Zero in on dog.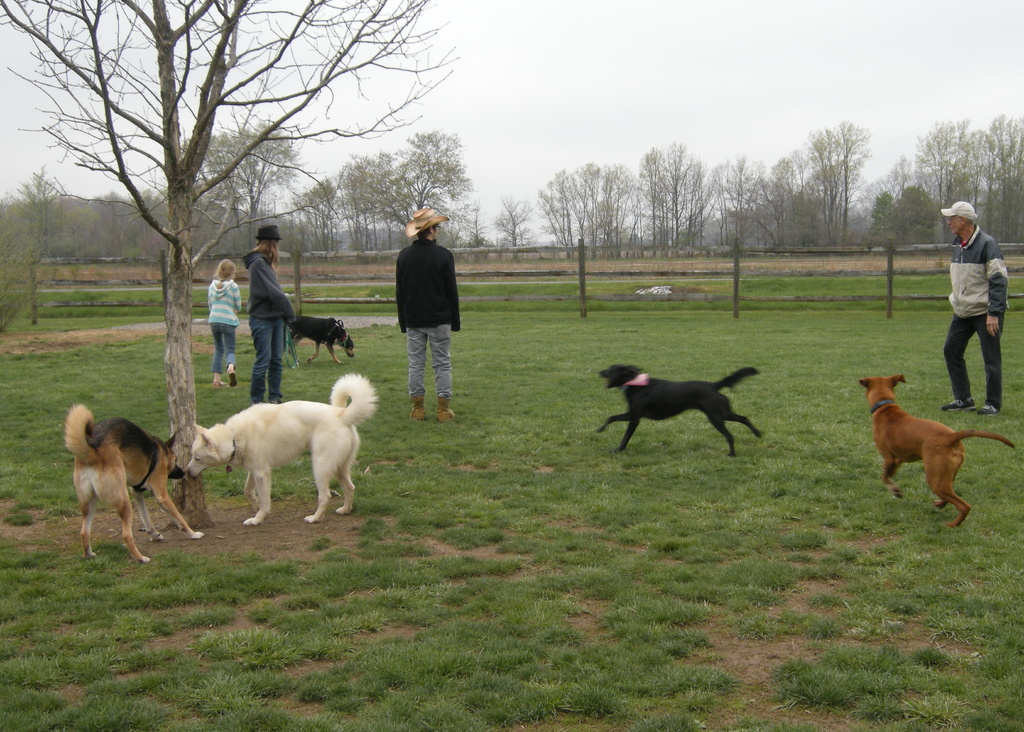
Zeroed in: <bbox>66, 402, 206, 565</bbox>.
